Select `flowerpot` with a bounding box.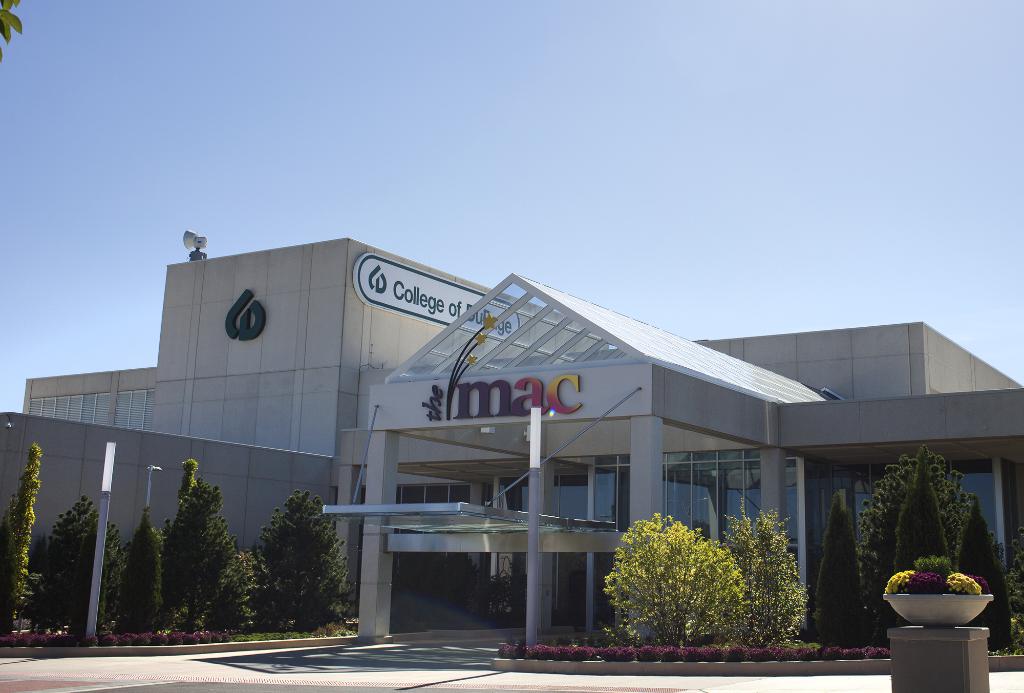
883 589 997 627.
